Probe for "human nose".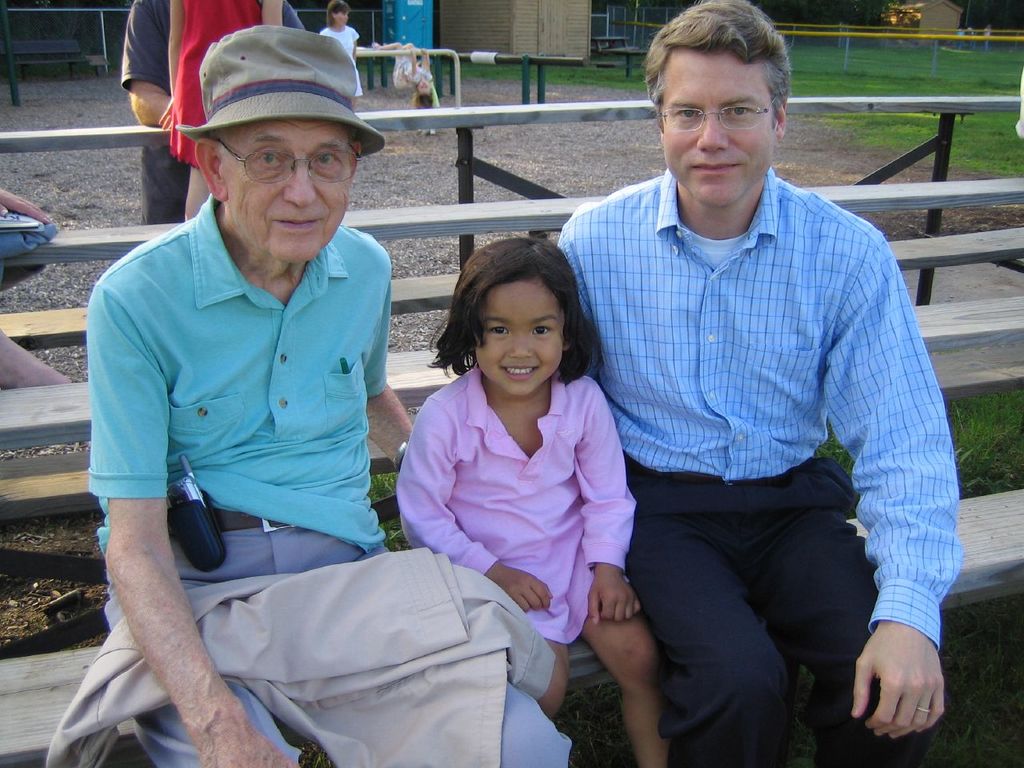
Probe result: region(283, 166, 321, 202).
